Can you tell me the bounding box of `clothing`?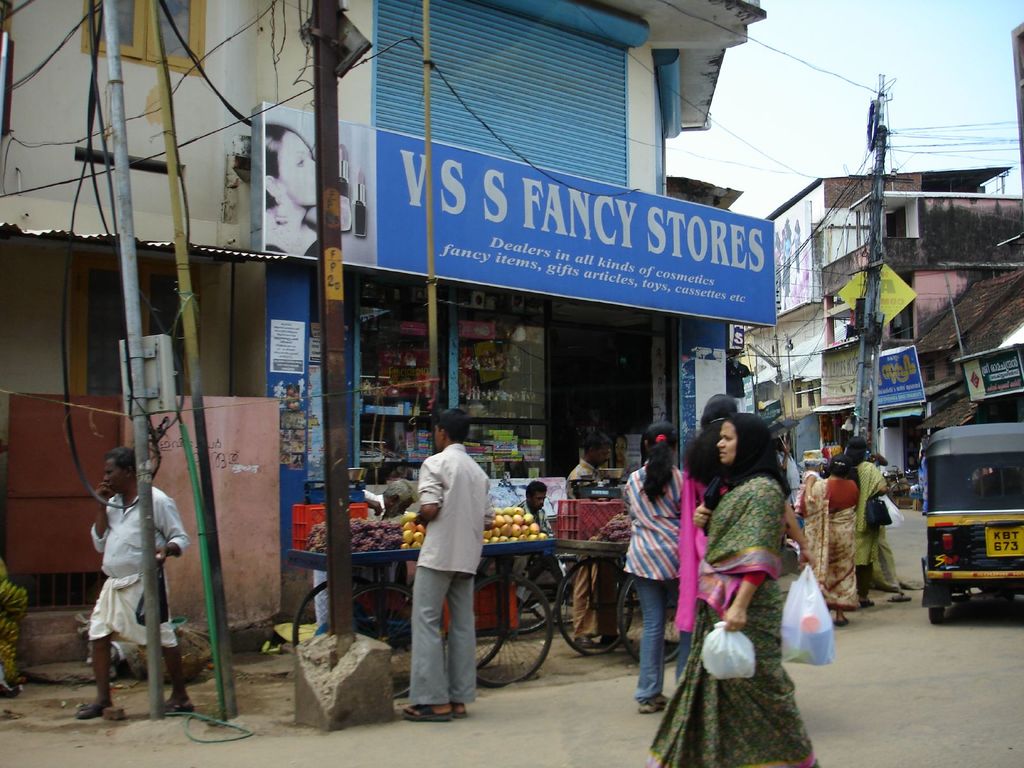
rect(781, 238, 791, 295).
